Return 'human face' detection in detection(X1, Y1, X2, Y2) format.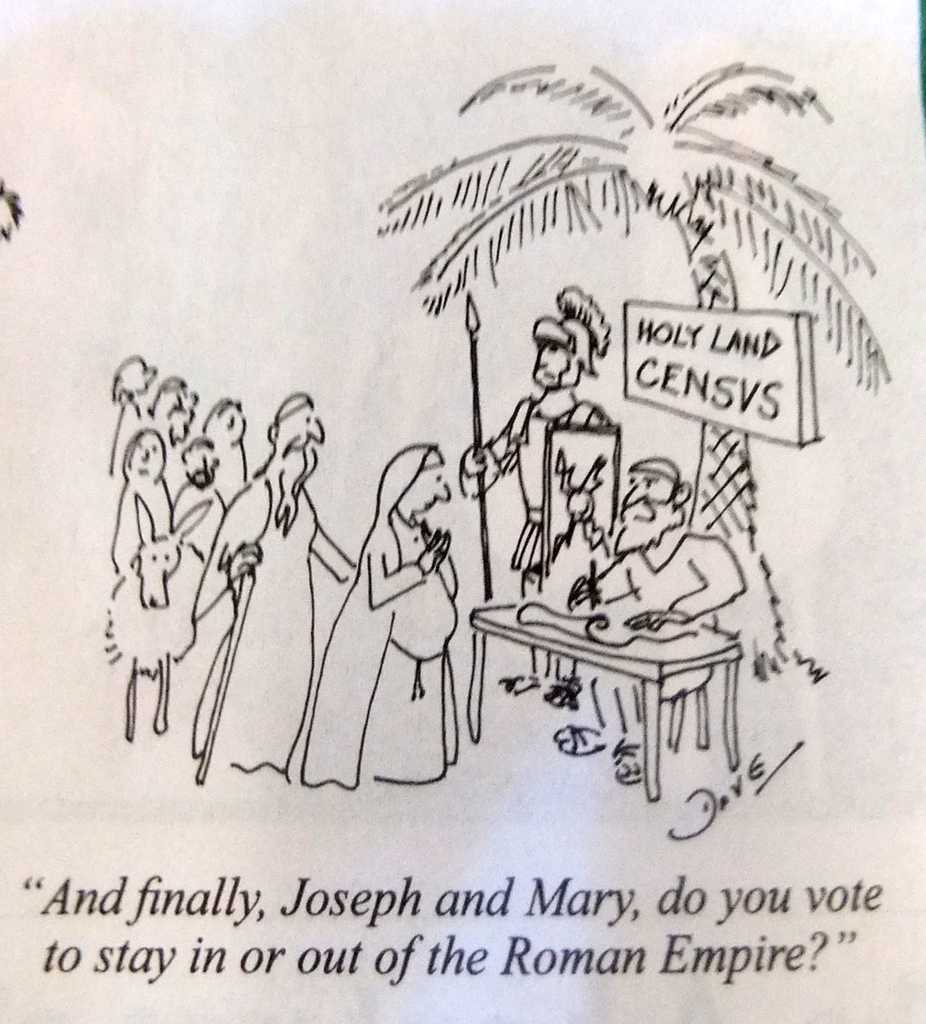
detection(126, 434, 166, 483).
